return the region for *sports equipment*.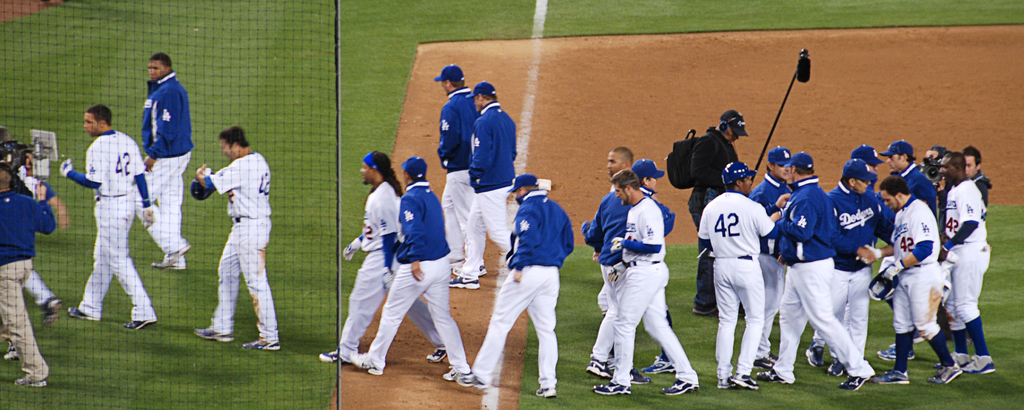
838/370/874/394.
